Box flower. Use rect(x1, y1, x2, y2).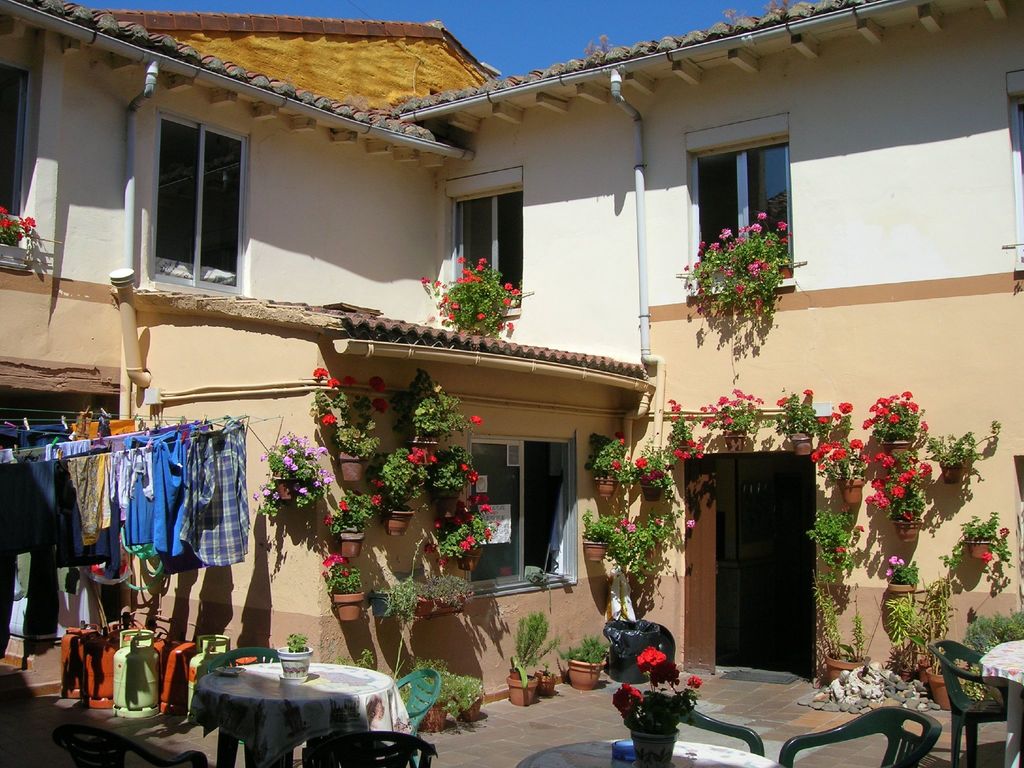
rect(822, 462, 824, 471).
